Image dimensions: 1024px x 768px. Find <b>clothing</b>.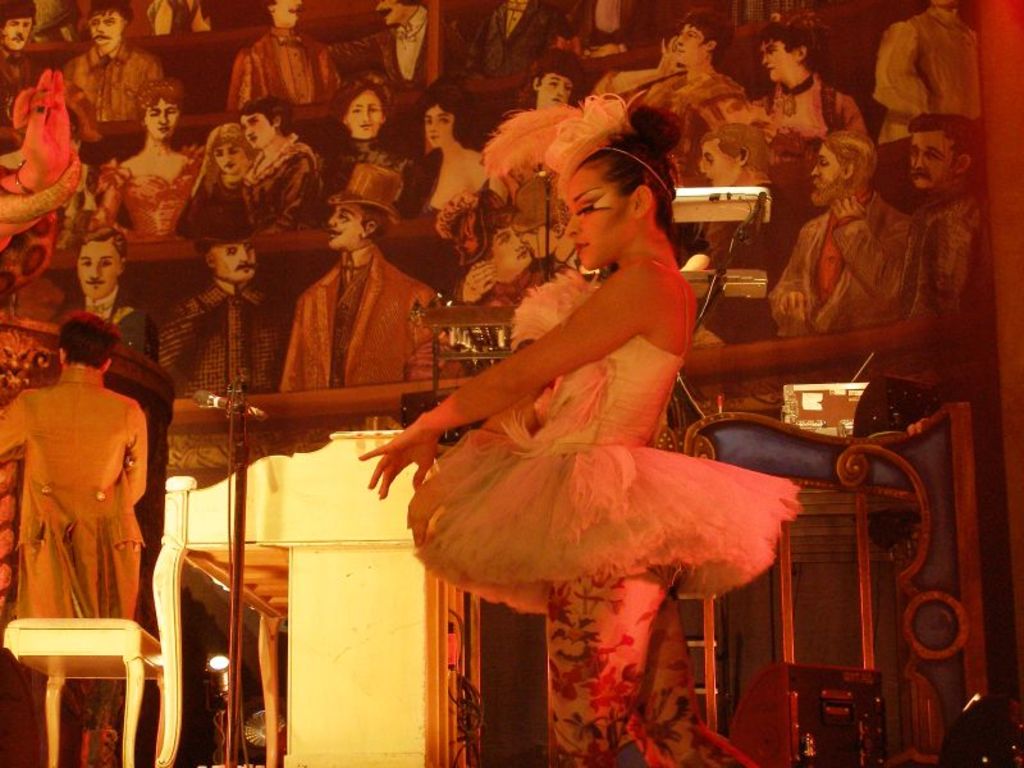
{"x1": 69, "y1": 288, "x2": 161, "y2": 396}.
